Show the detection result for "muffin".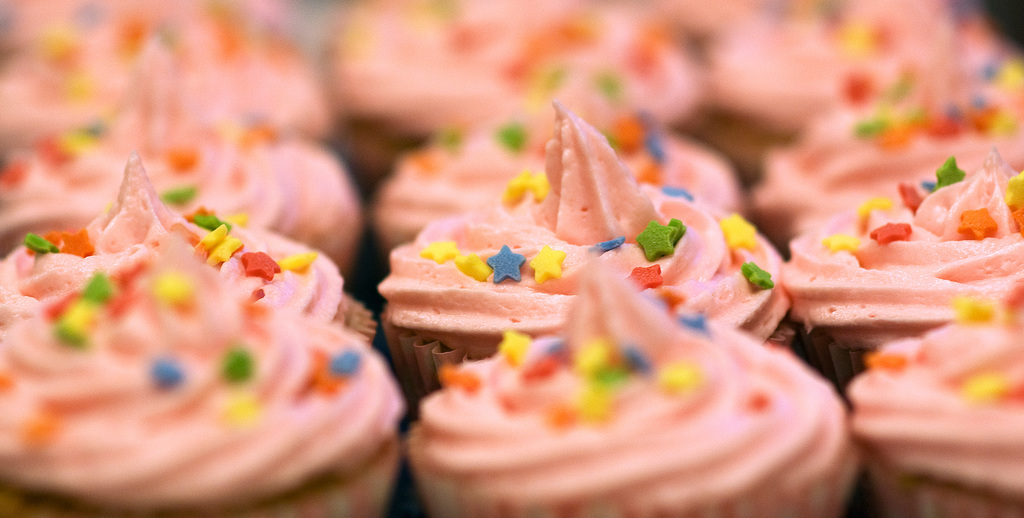
bbox=(0, 222, 404, 517).
